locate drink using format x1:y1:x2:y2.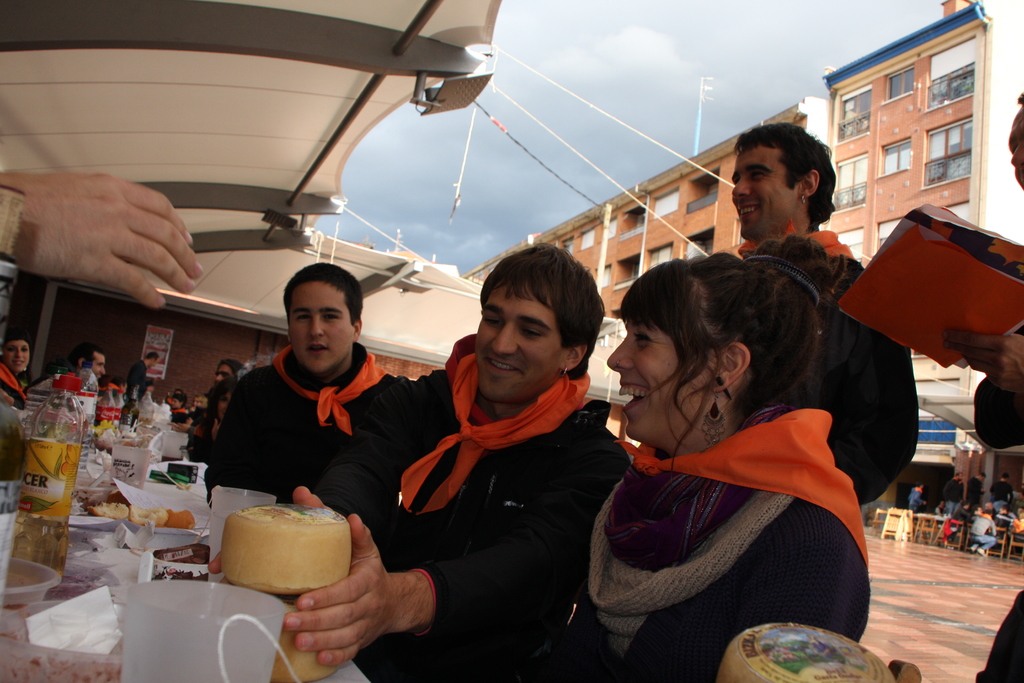
161:455:182:465.
